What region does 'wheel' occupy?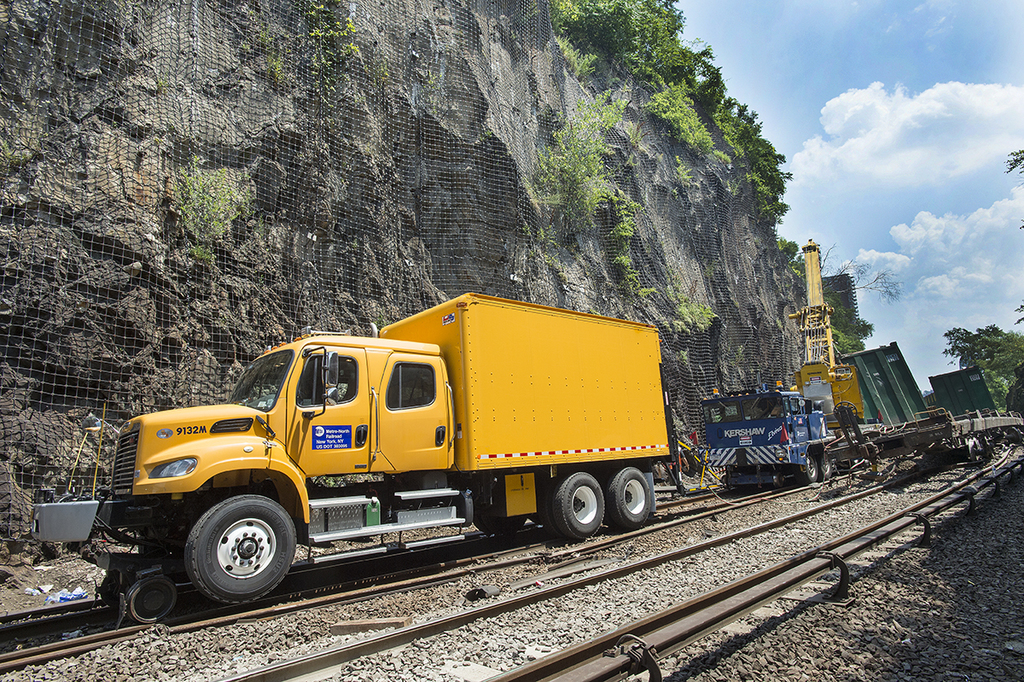
[609, 466, 652, 526].
